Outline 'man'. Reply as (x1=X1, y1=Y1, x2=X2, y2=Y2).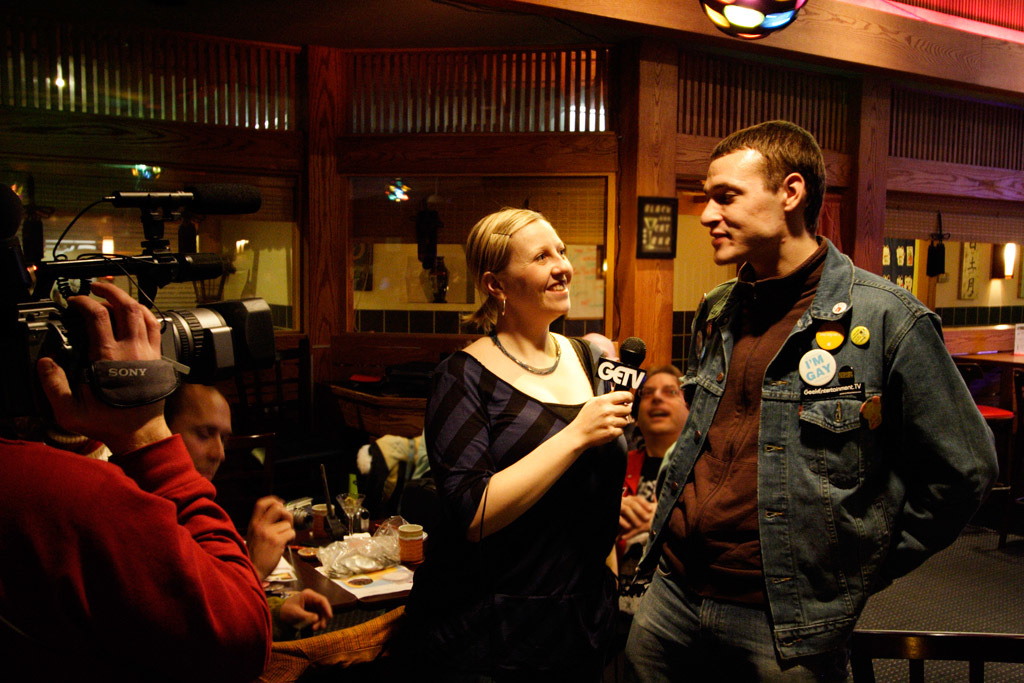
(x1=611, y1=362, x2=687, y2=607).
